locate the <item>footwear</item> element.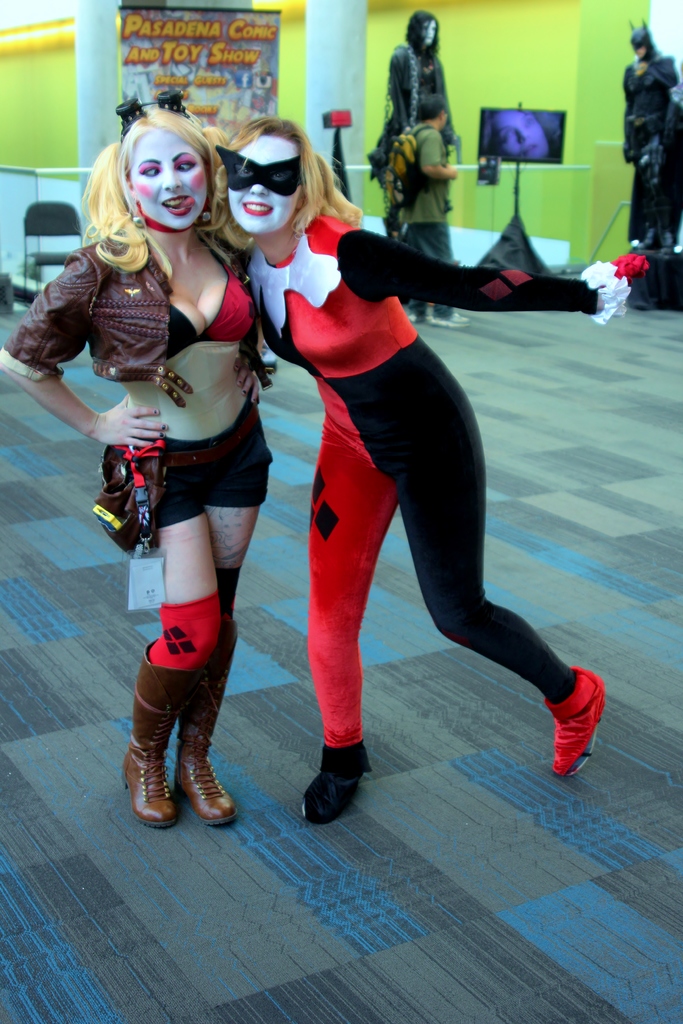
Element bbox: 547:659:604:776.
